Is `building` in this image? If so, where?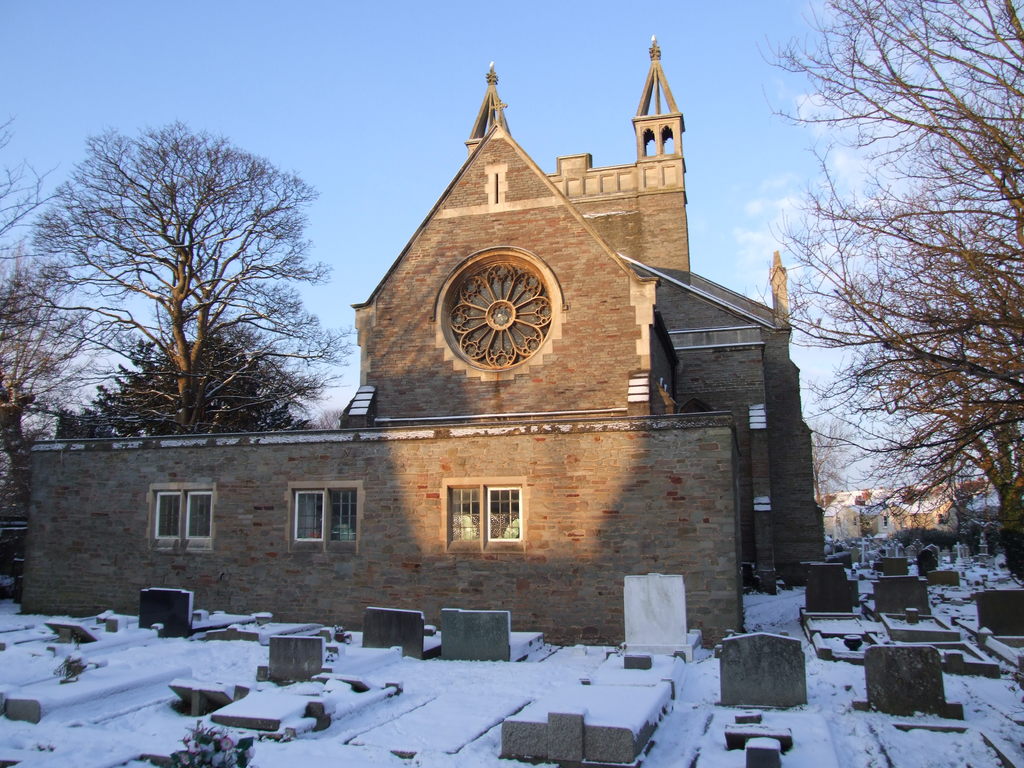
Yes, at rect(13, 31, 834, 663).
